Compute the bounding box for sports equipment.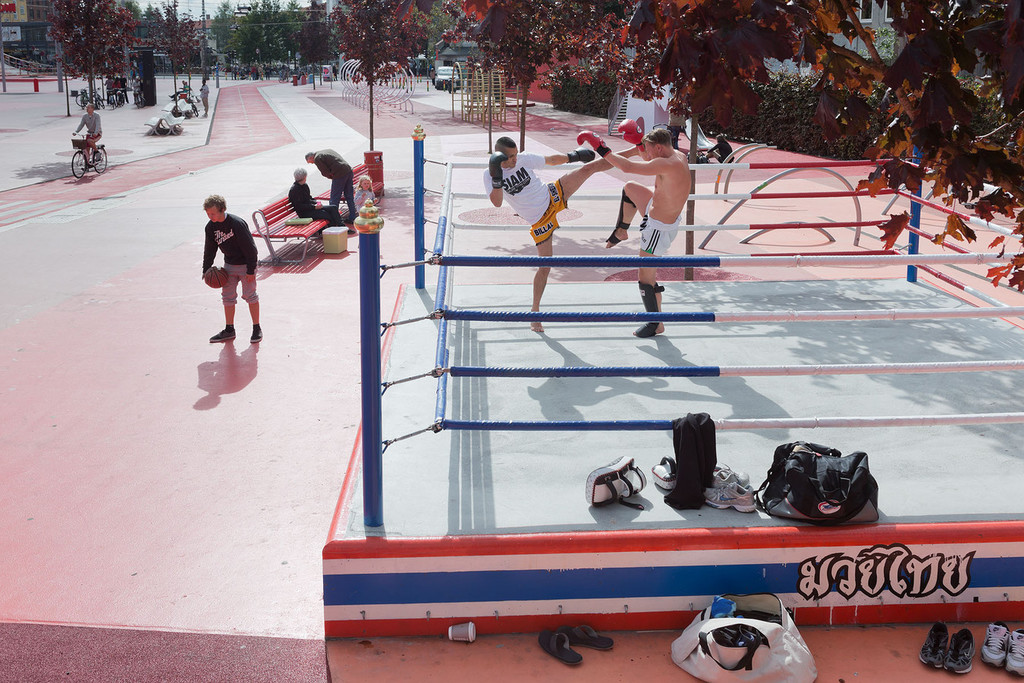
l=616, t=118, r=643, b=150.
